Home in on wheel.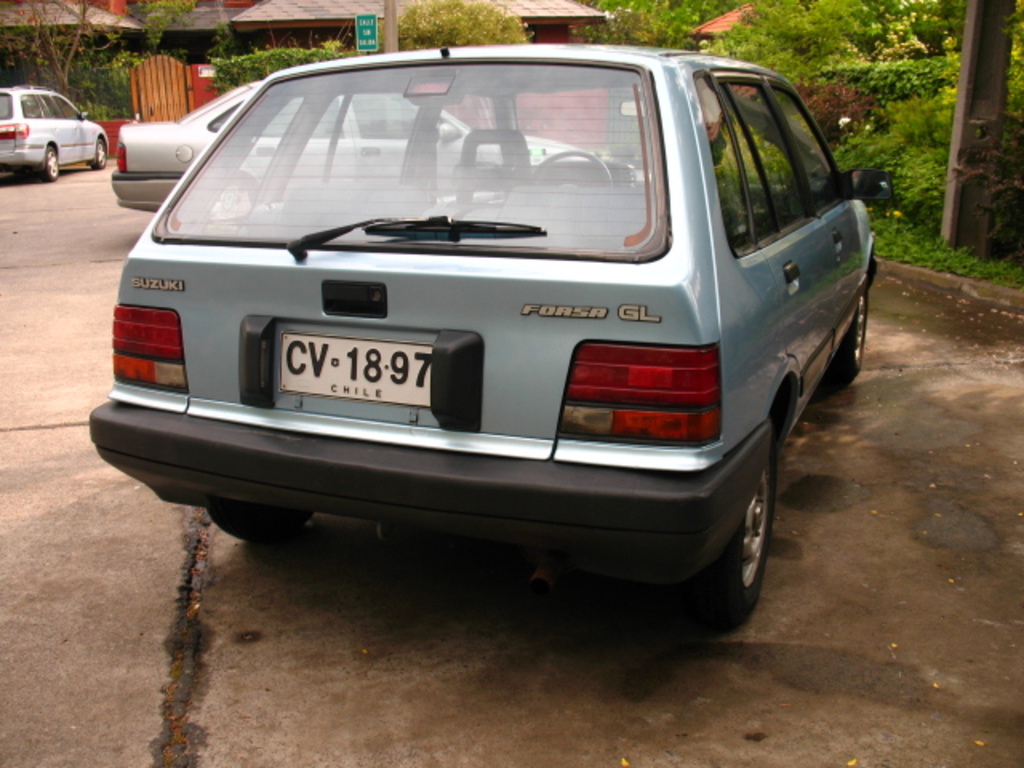
Homed in at [528,147,618,200].
